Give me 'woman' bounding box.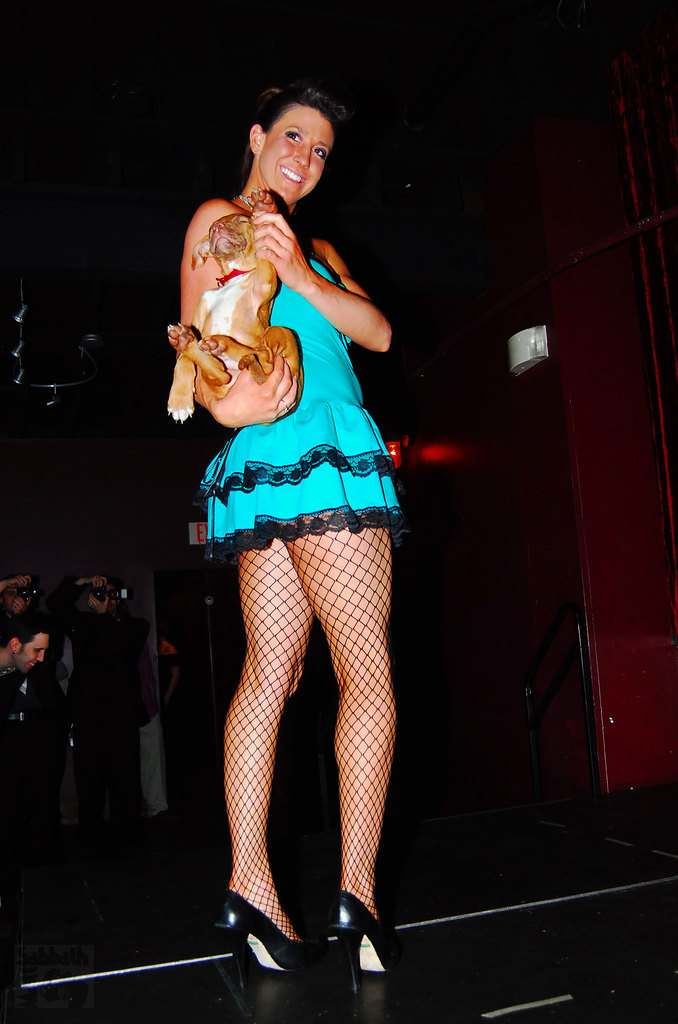
(x1=174, y1=62, x2=404, y2=1013).
